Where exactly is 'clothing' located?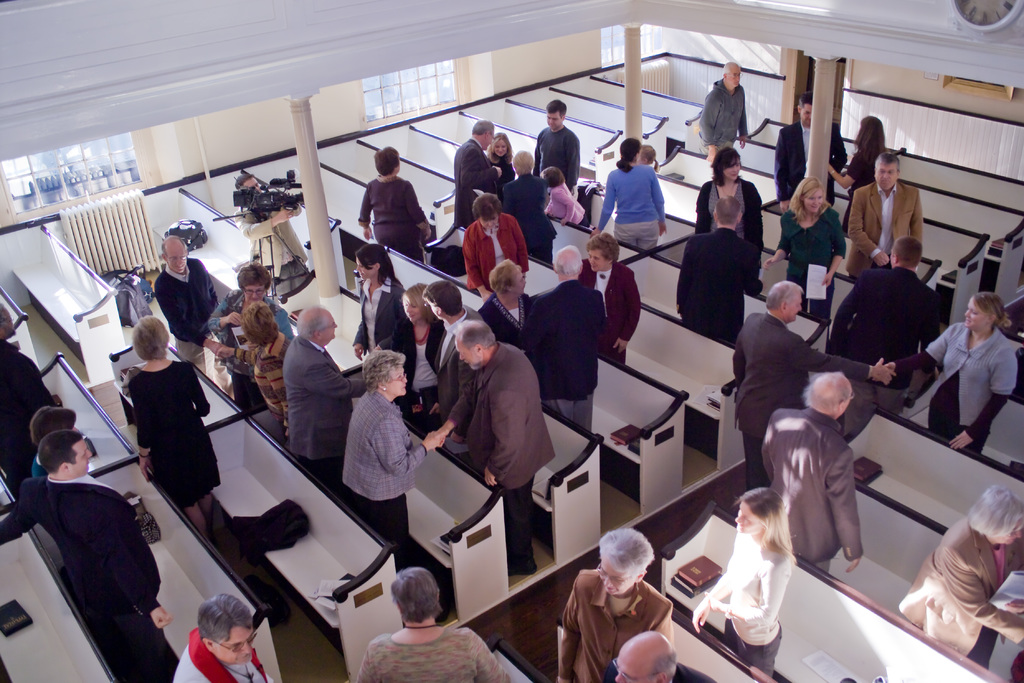
Its bounding box is (780, 207, 845, 325).
